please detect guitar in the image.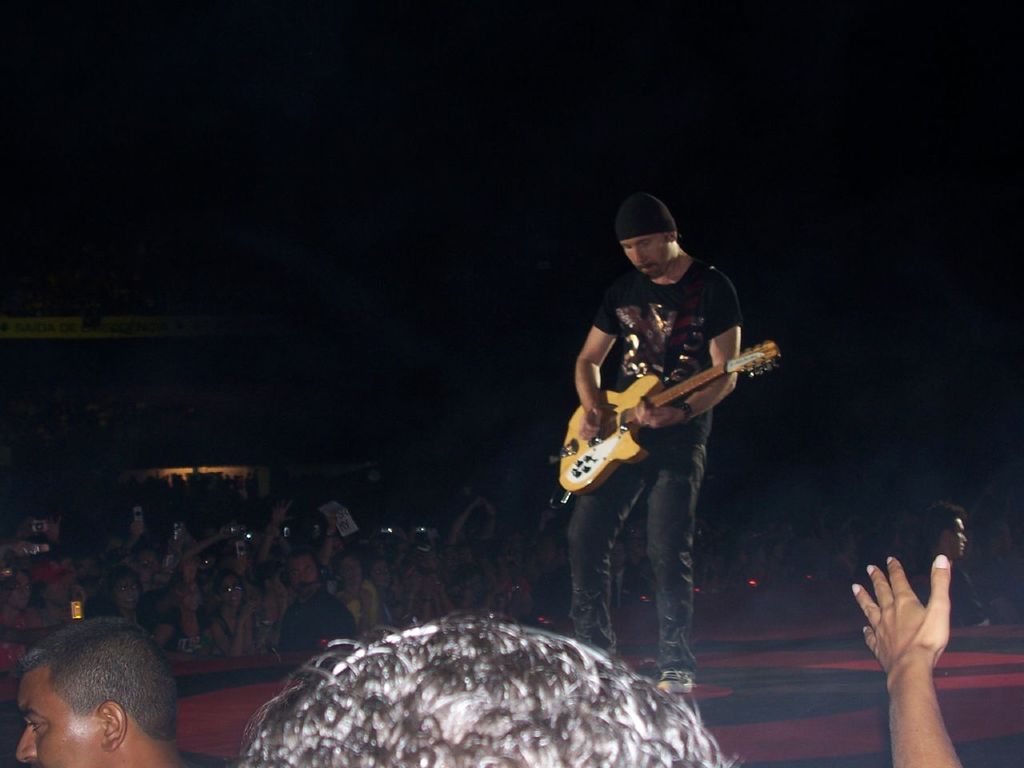
[566,325,785,478].
